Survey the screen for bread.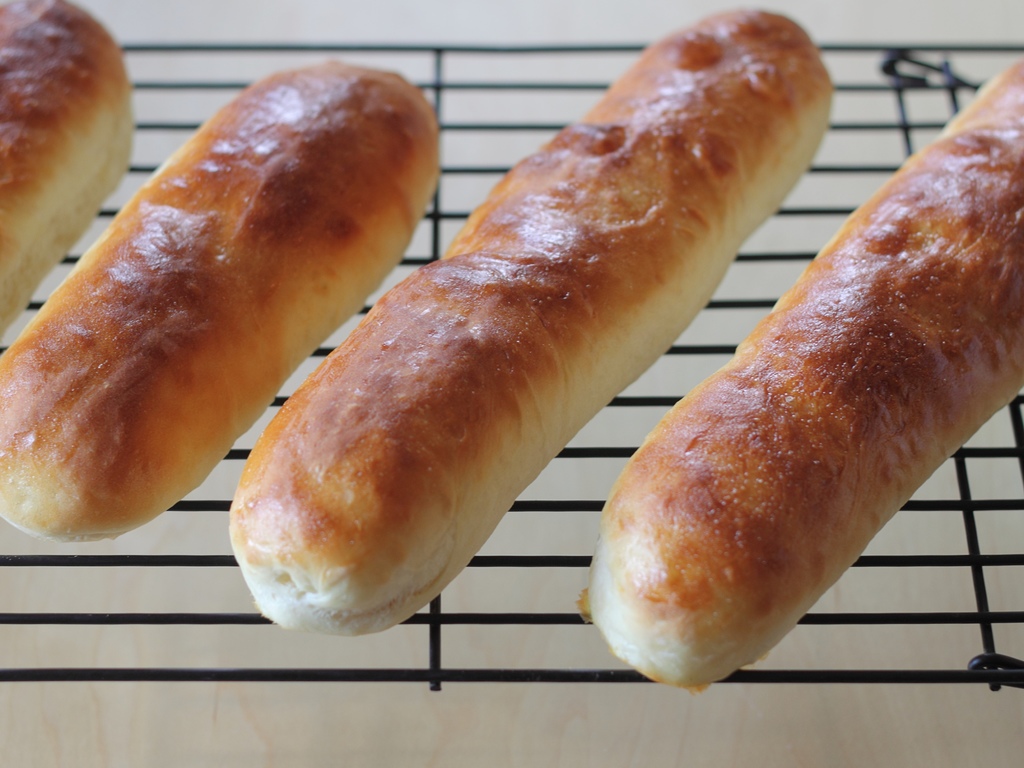
Survey found: pyautogui.locateOnScreen(575, 63, 1023, 692).
